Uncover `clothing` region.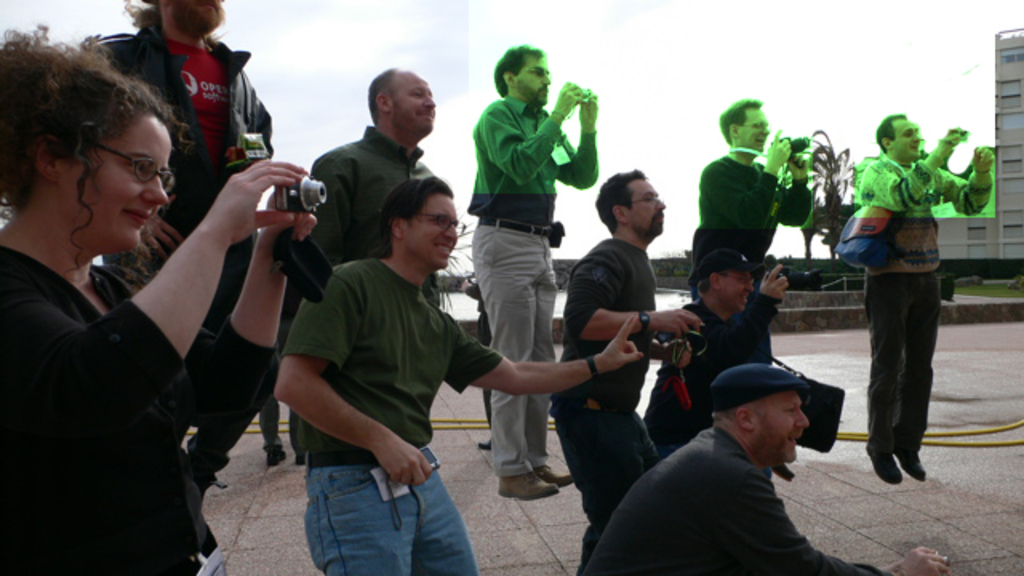
Uncovered: {"x1": 643, "y1": 293, "x2": 784, "y2": 456}.
